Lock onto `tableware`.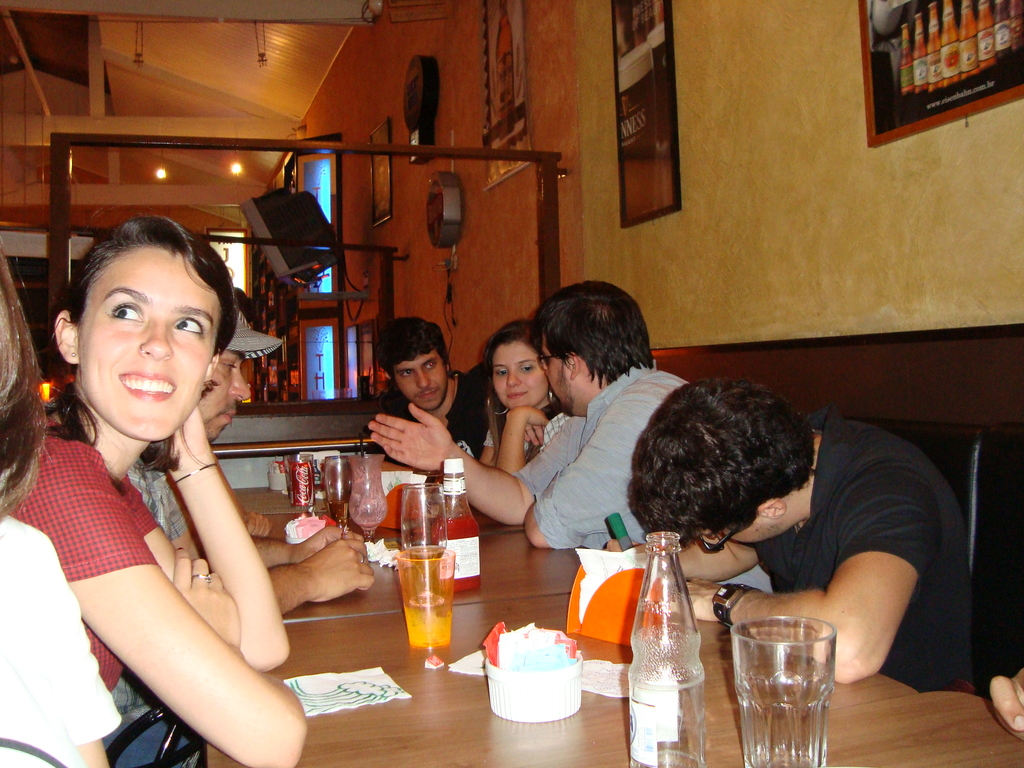
Locked: [left=397, top=484, right=447, bottom=553].
